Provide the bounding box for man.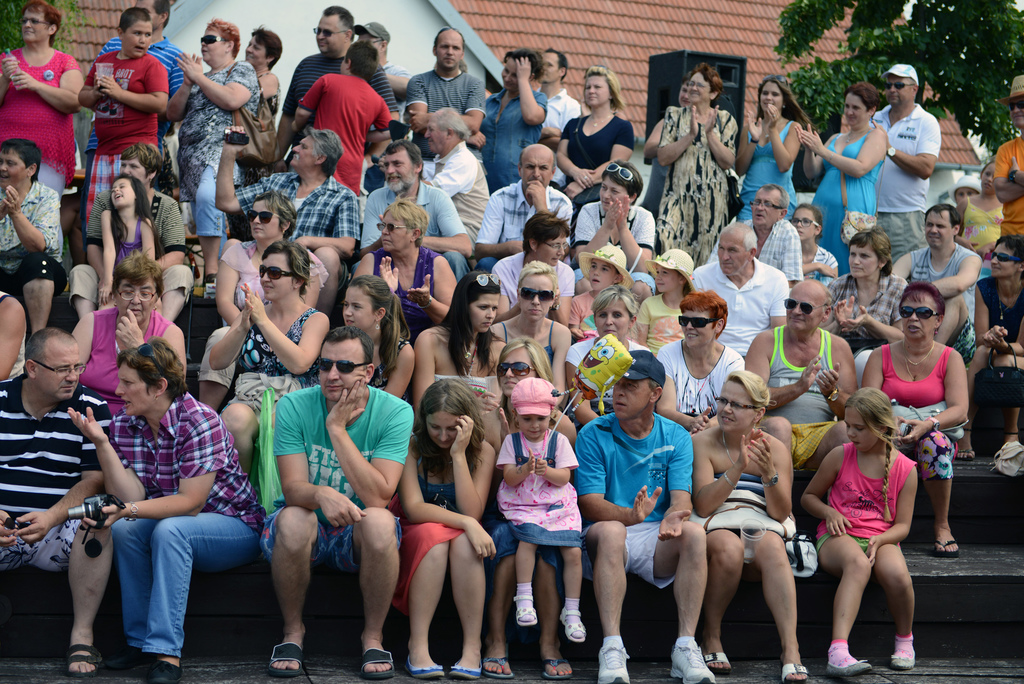
crop(413, 111, 504, 275).
